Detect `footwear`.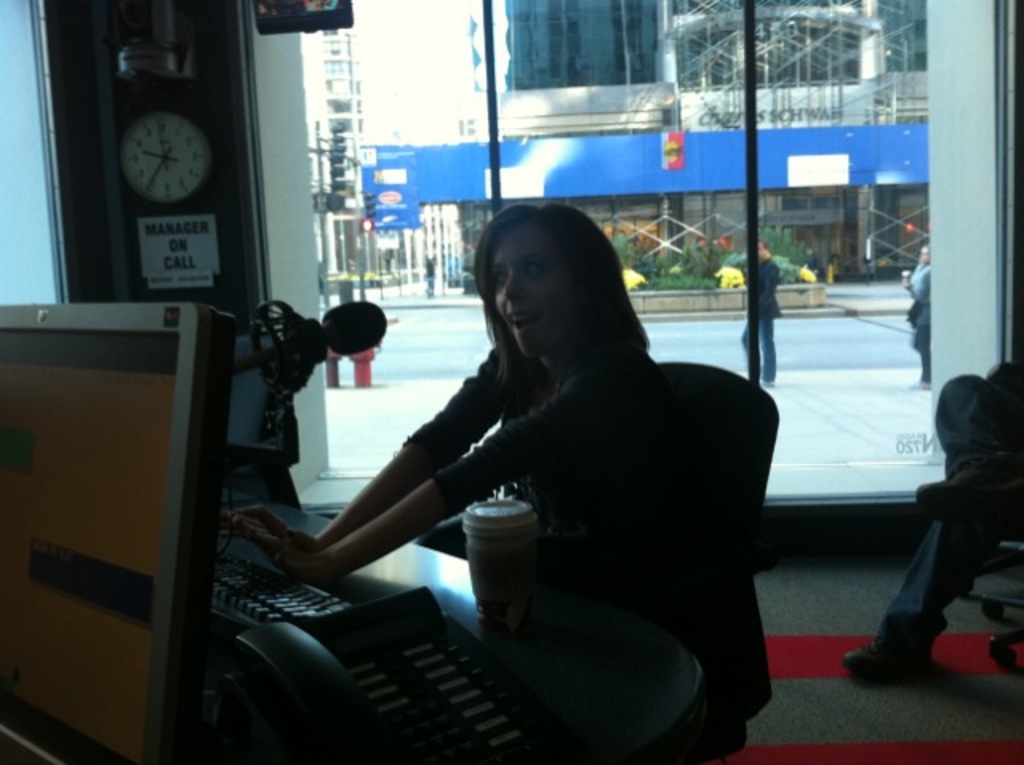
Detected at box(757, 376, 778, 392).
